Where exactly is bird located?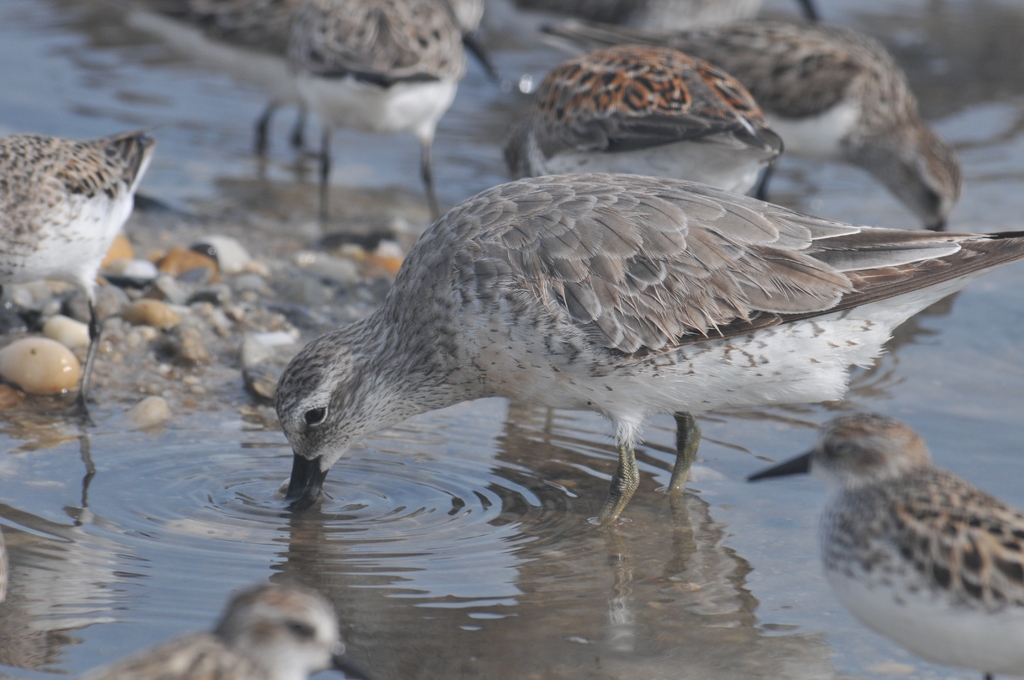
Its bounding box is pyautogui.locateOnScreen(735, 403, 1023, 679).
